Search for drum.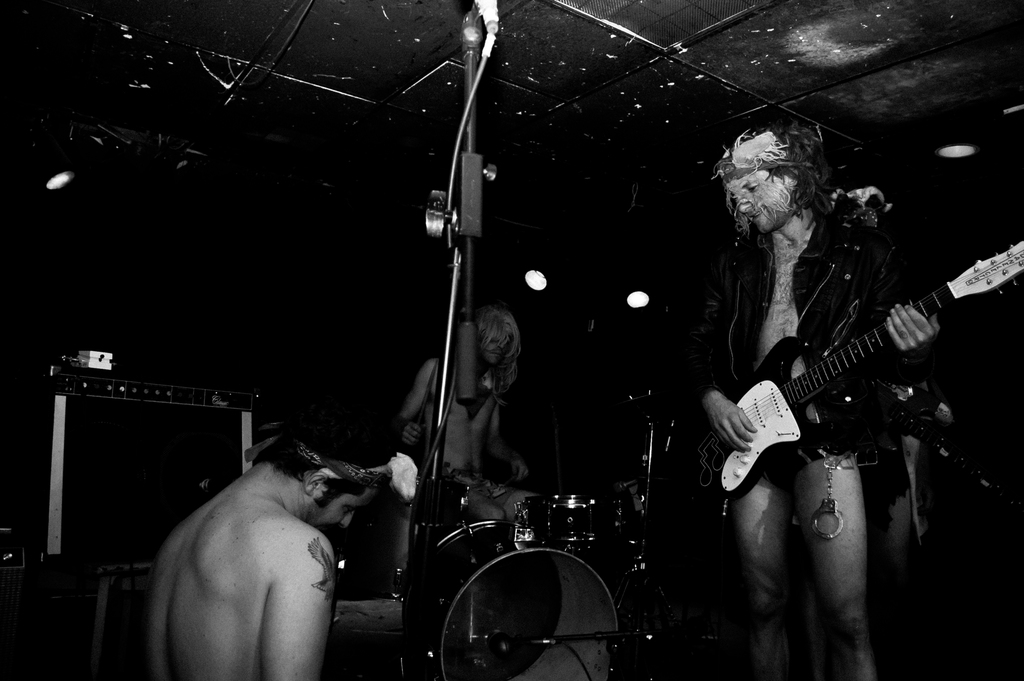
Found at (403, 520, 616, 680).
